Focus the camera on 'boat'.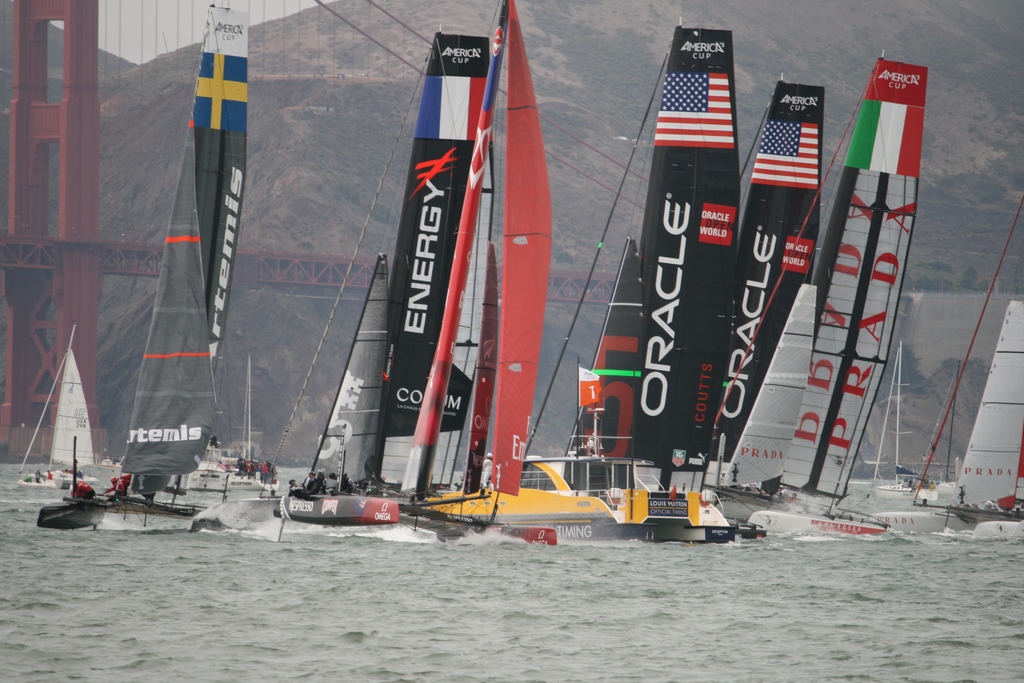
Focus region: x1=36 y1=4 x2=253 y2=536.
